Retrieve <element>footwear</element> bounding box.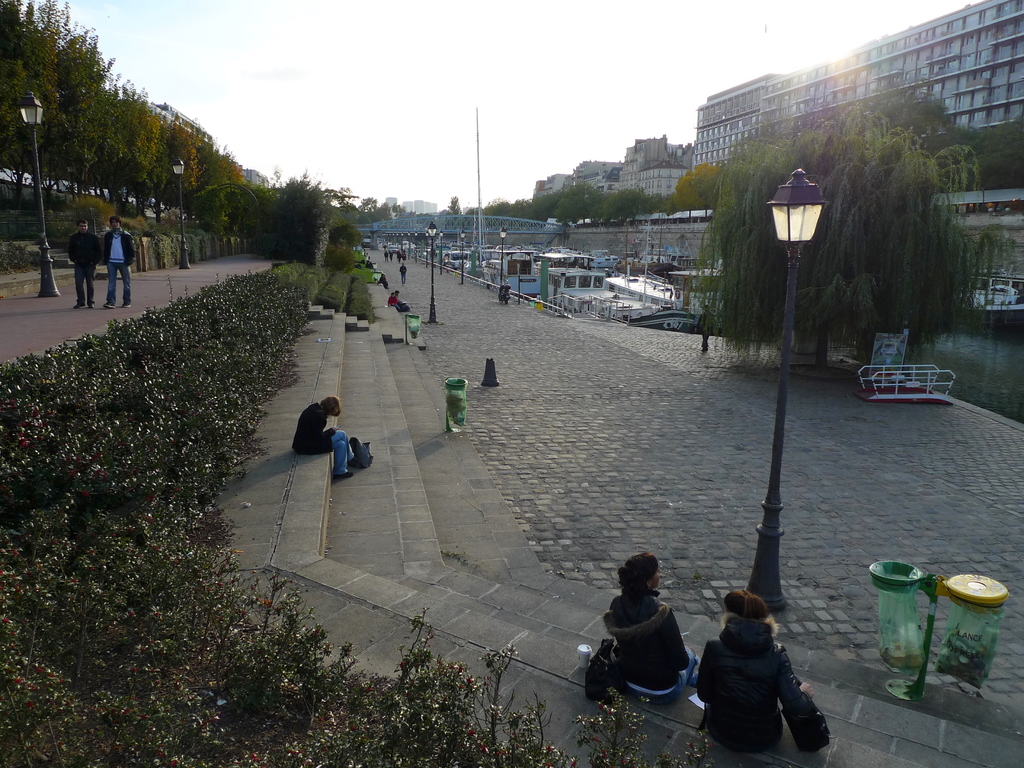
Bounding box: left=120, top=299, right=136, bottom=310.
